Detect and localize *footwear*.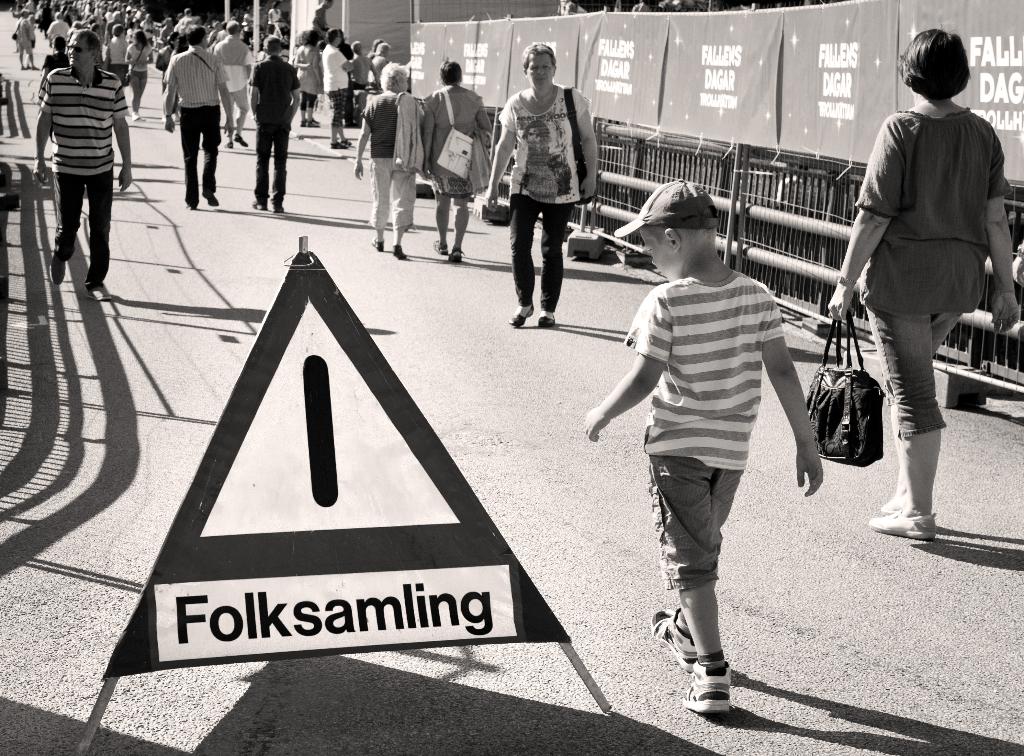
Localized at 252, 199, 266, 211.
